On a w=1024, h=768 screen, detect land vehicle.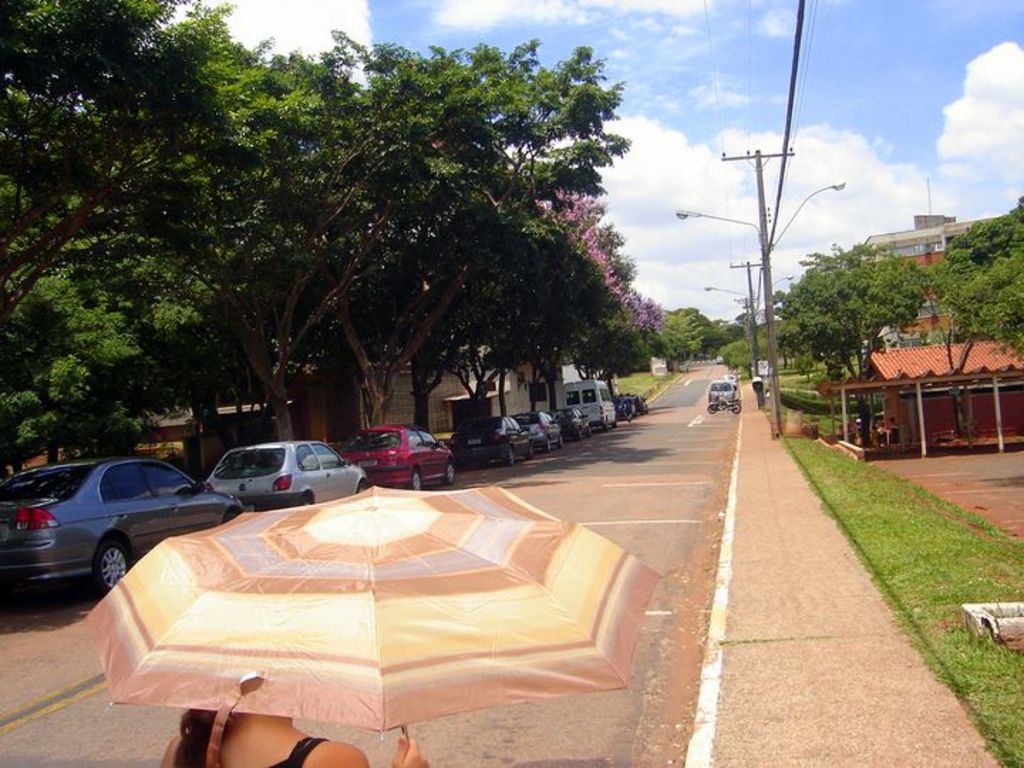
[left=511, top=407, right=566, bottom=451].
